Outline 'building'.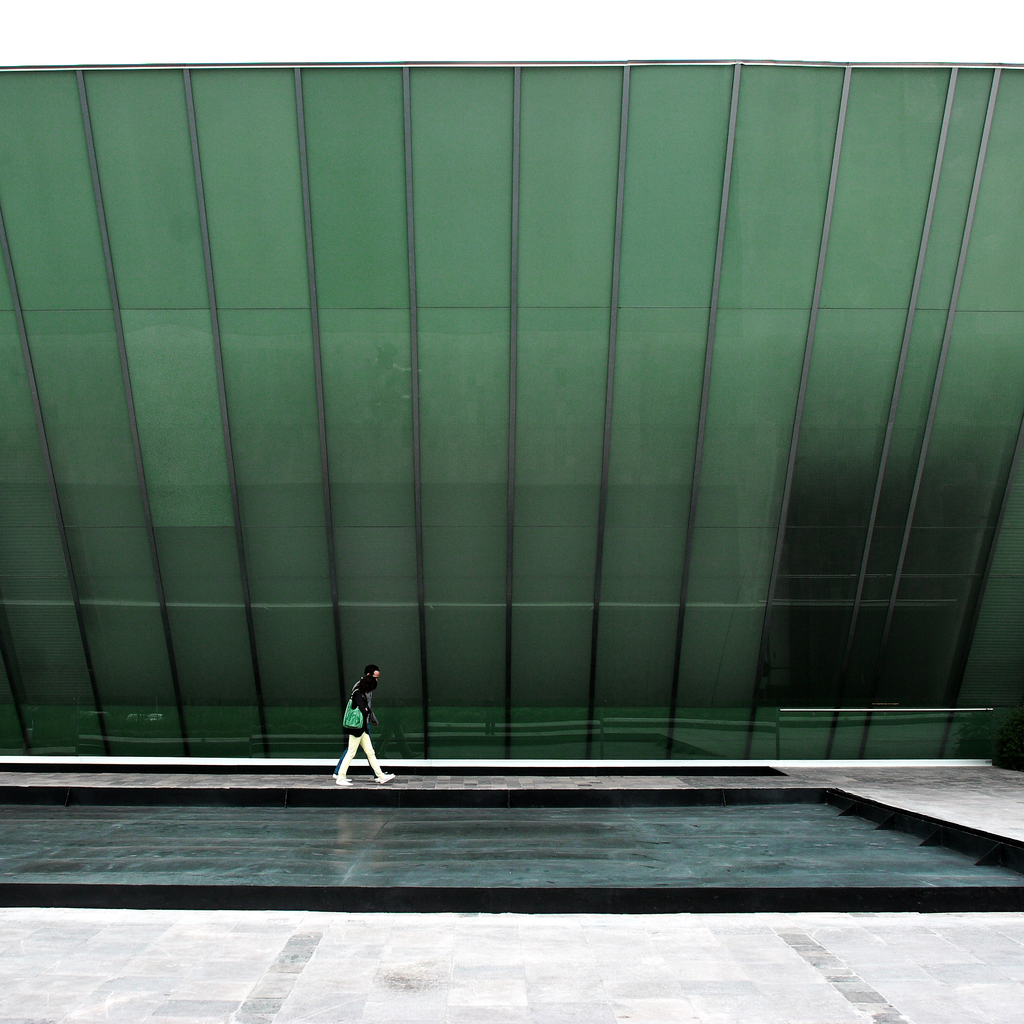
Outline: [0,52,1023,1021].
